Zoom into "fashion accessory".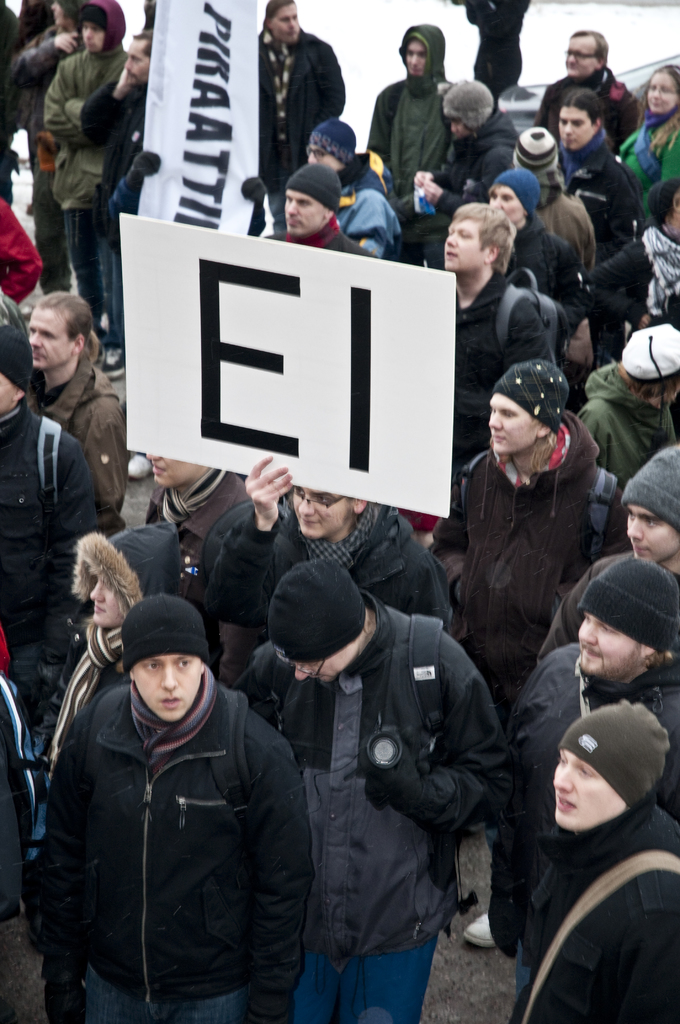
Zoom target: [left=125, top=678, right=216, bottom=769].
